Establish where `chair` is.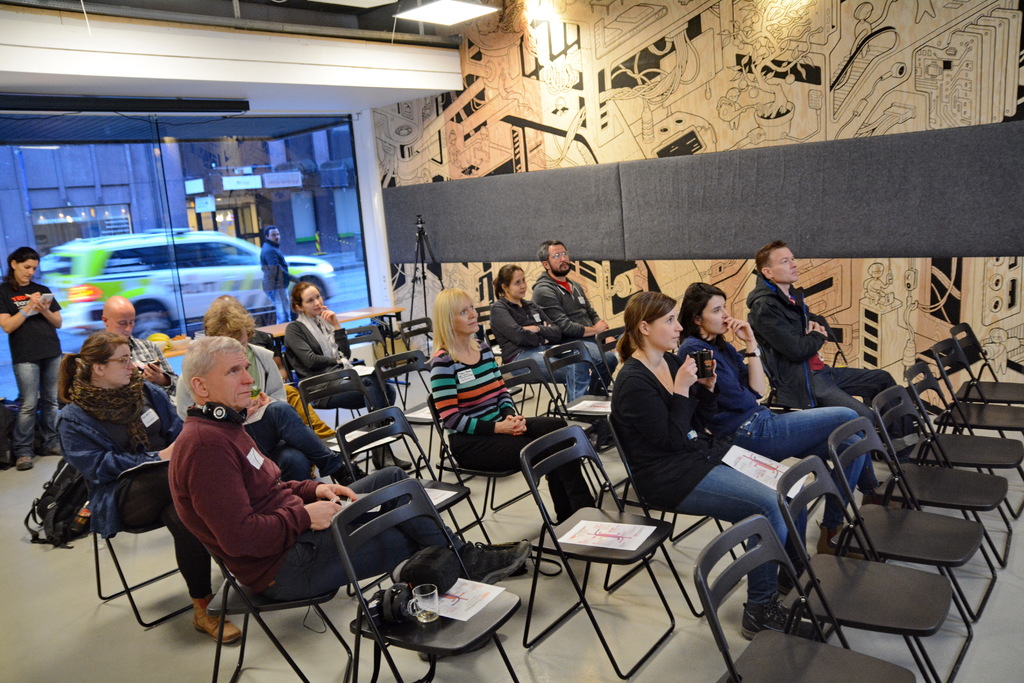
Established at detection(85, 490, 228, 627).
